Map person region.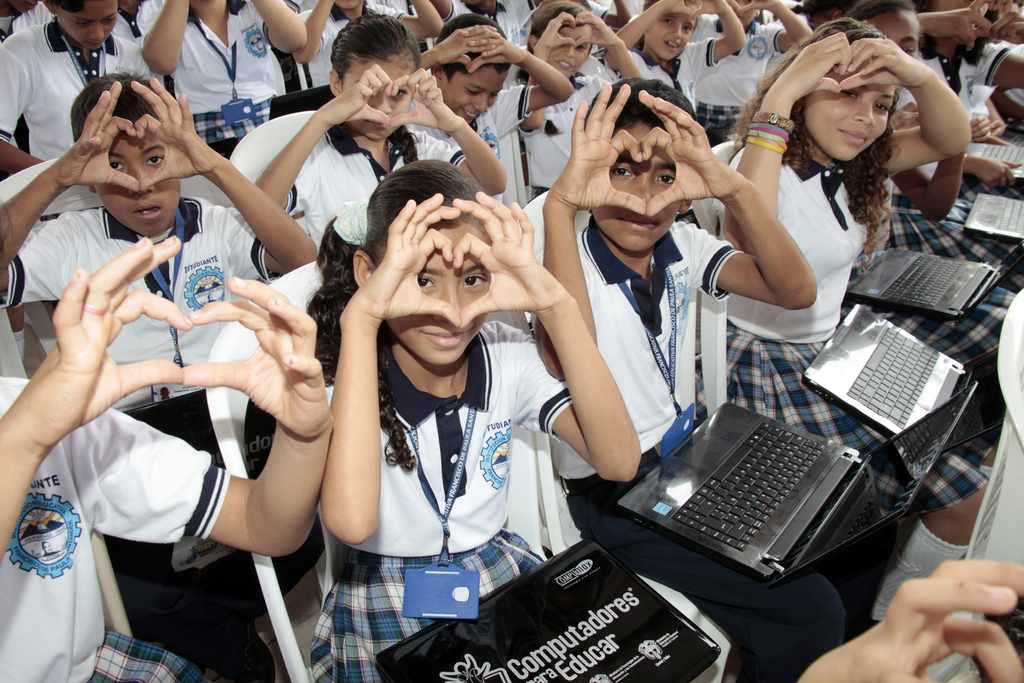
Mapped to <box>304,153,572,664</box>.
